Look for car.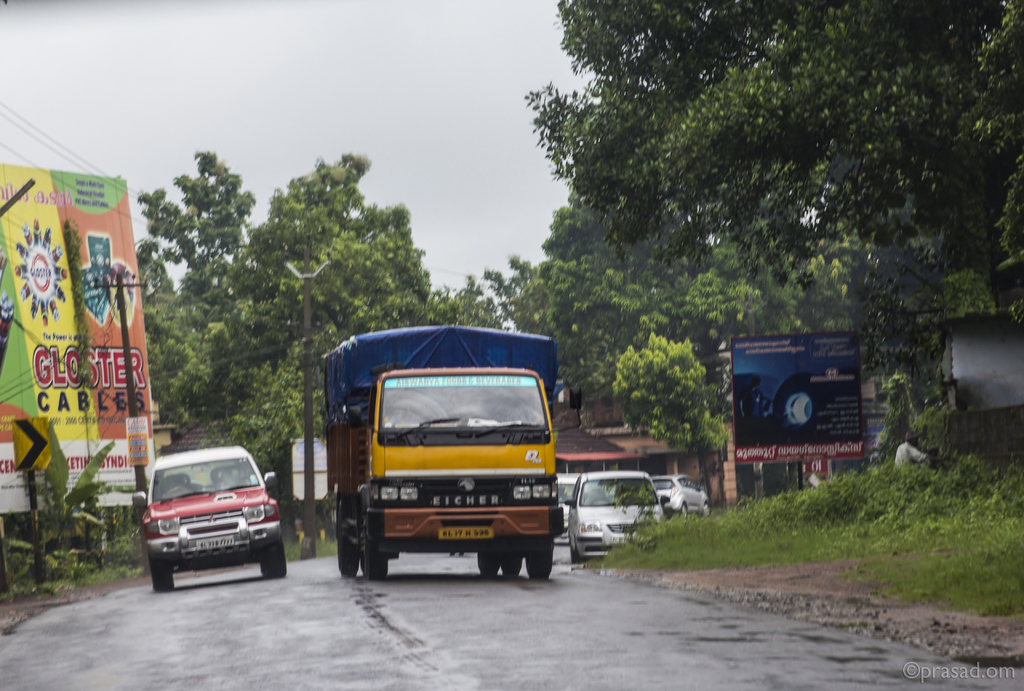
Found: x1=649 y1=472 x2=715 y2=514.
